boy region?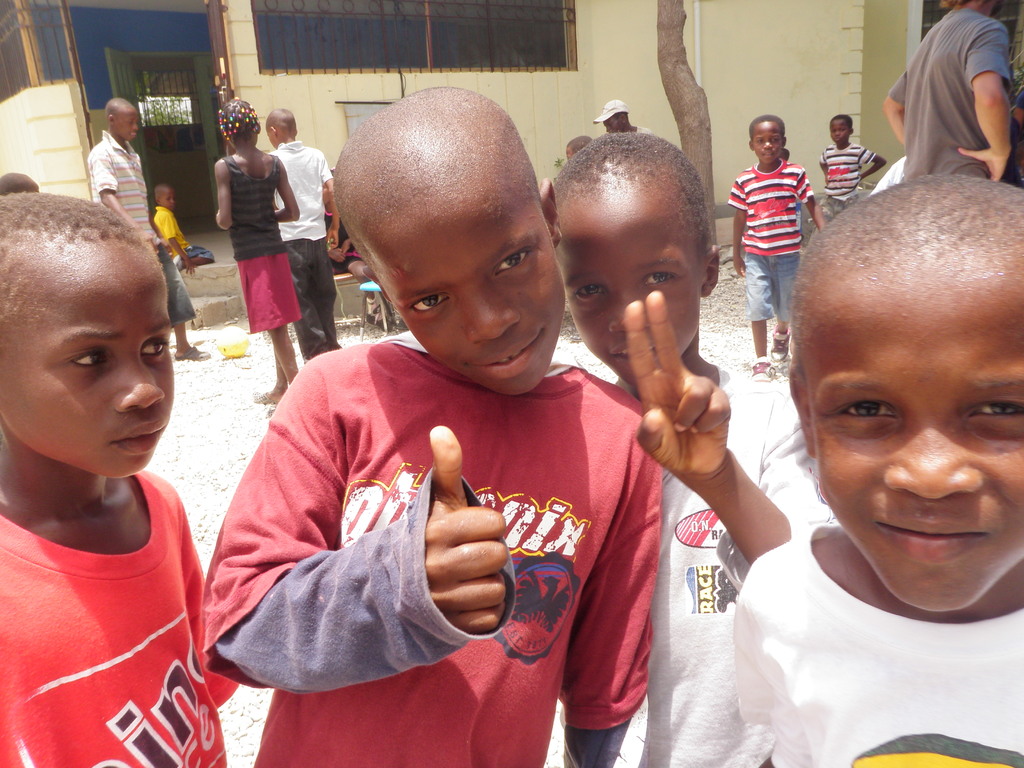
left=202, top=88, right=666, bottom=767
